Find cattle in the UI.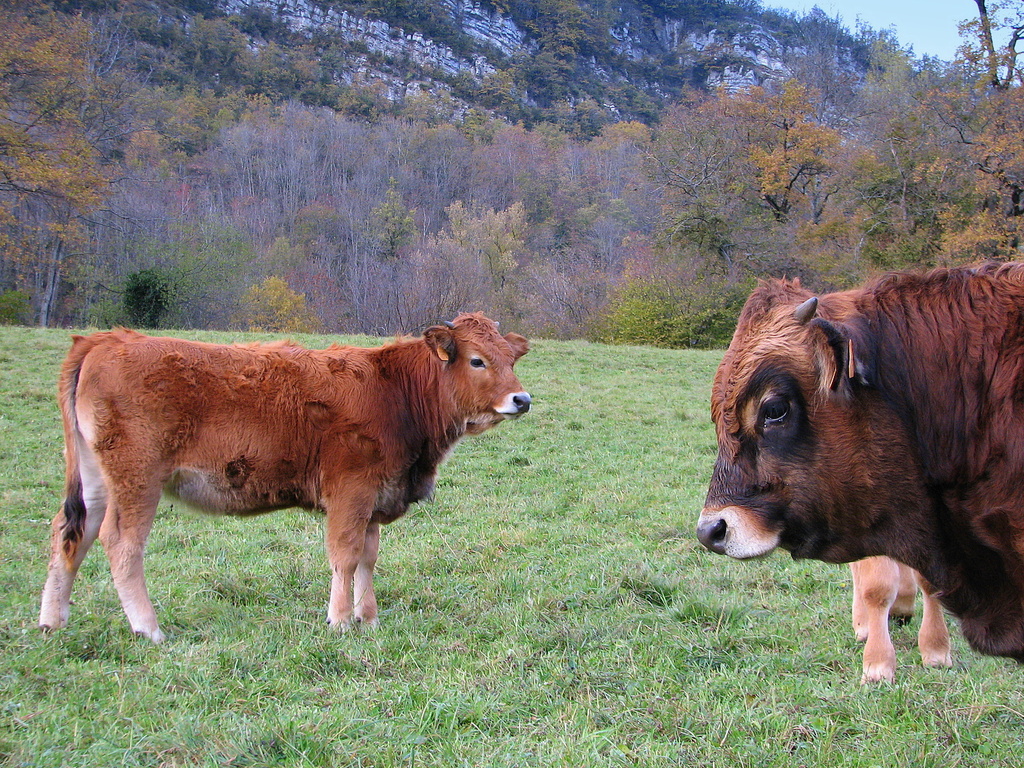
UI element at BBox(845, 554, 948, 680).
